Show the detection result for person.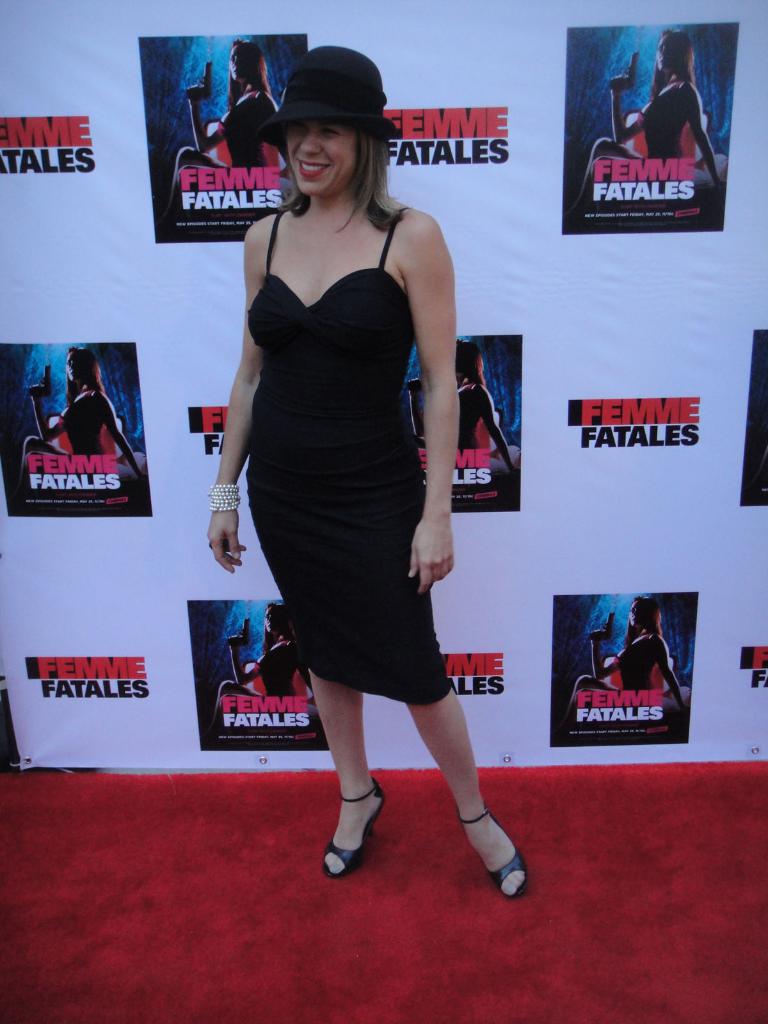
detection(573, 600, 685, 712).
